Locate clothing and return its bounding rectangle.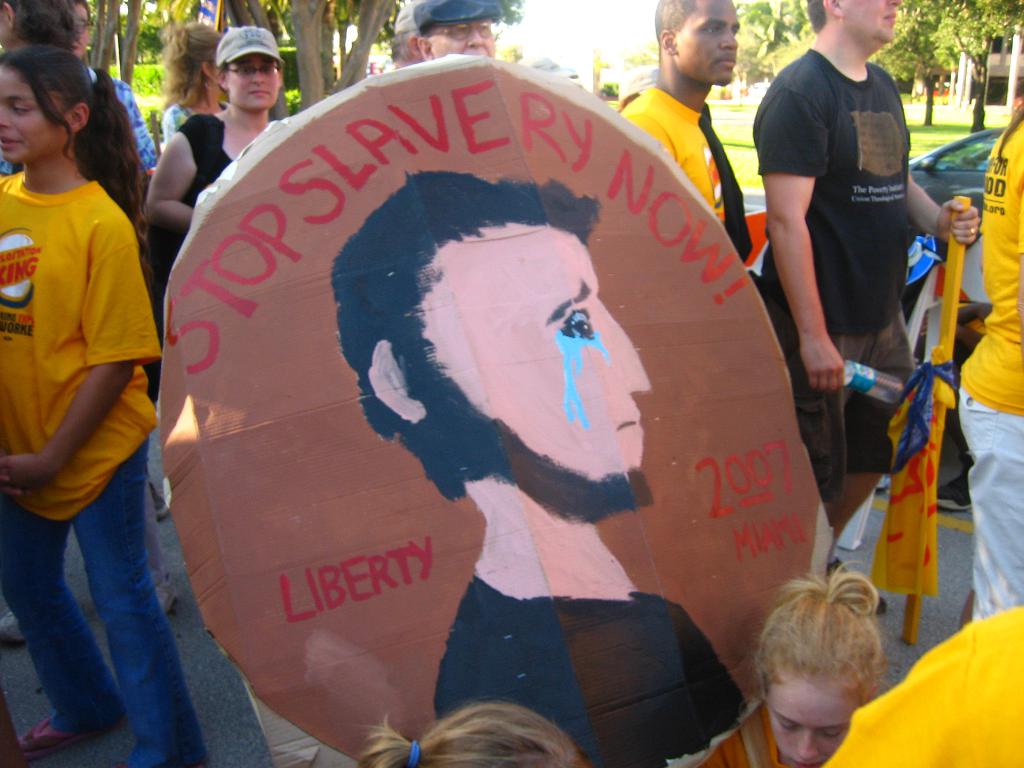
[left=434, top=569, right=745, bottom=767].
